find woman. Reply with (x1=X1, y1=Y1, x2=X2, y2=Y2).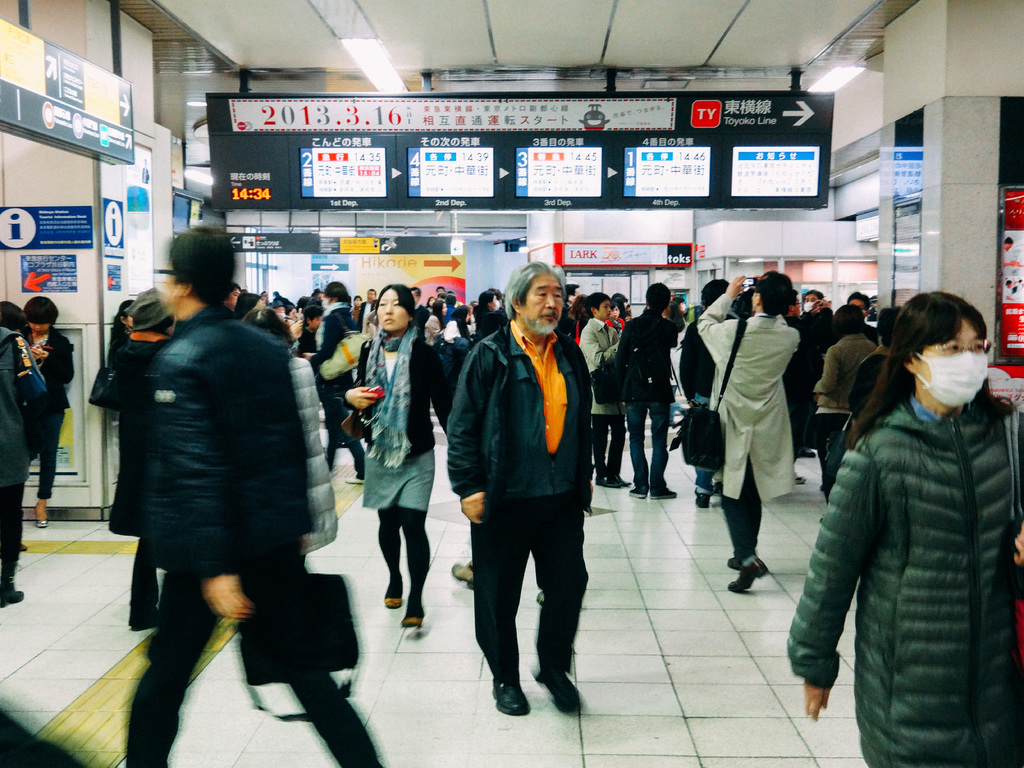
(x1=427, y1=301, x2=446, y2=345).
